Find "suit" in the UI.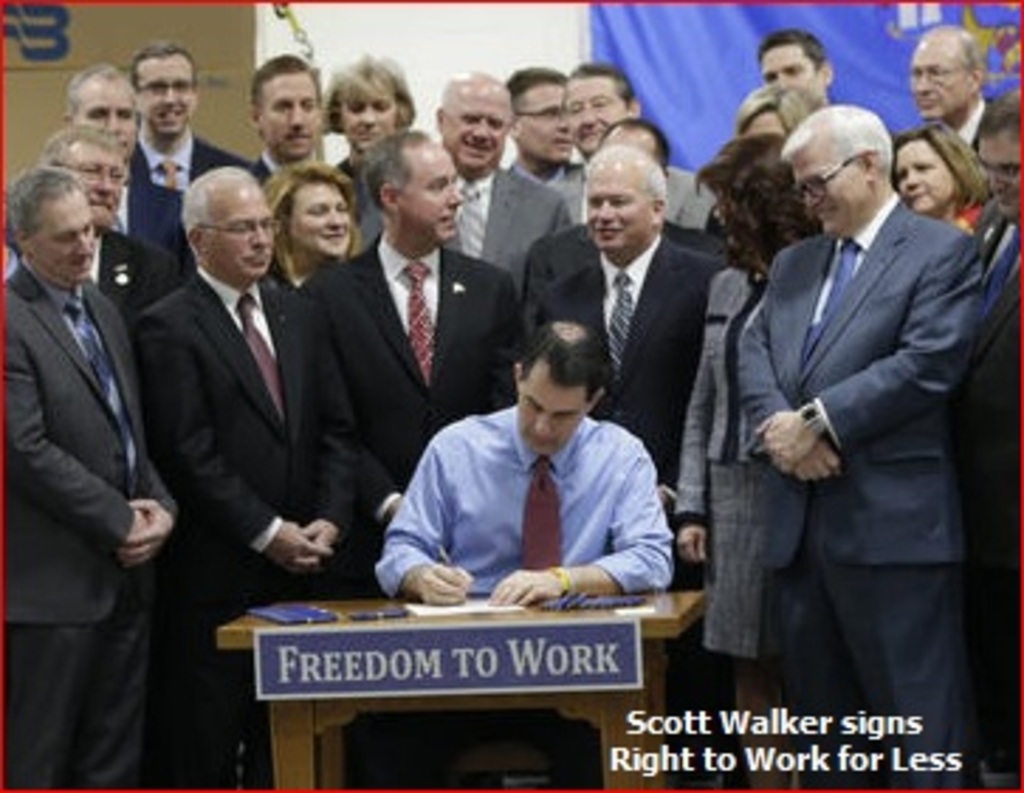
UI element at Rect(130, 268, 358, 790).
